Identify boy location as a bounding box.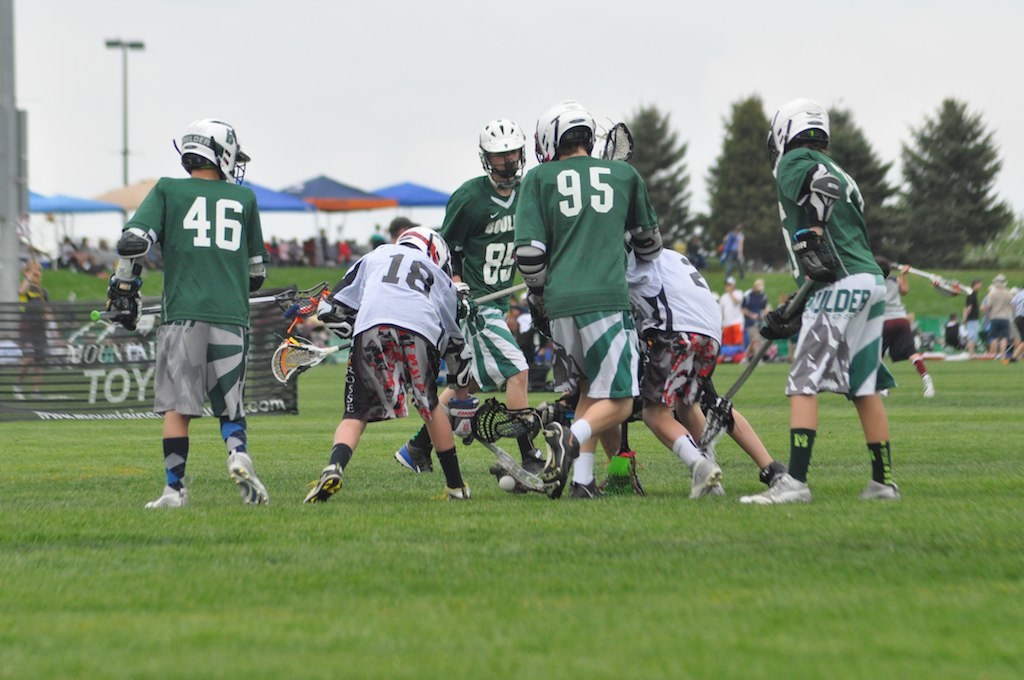
513, 95, 667, 498.
